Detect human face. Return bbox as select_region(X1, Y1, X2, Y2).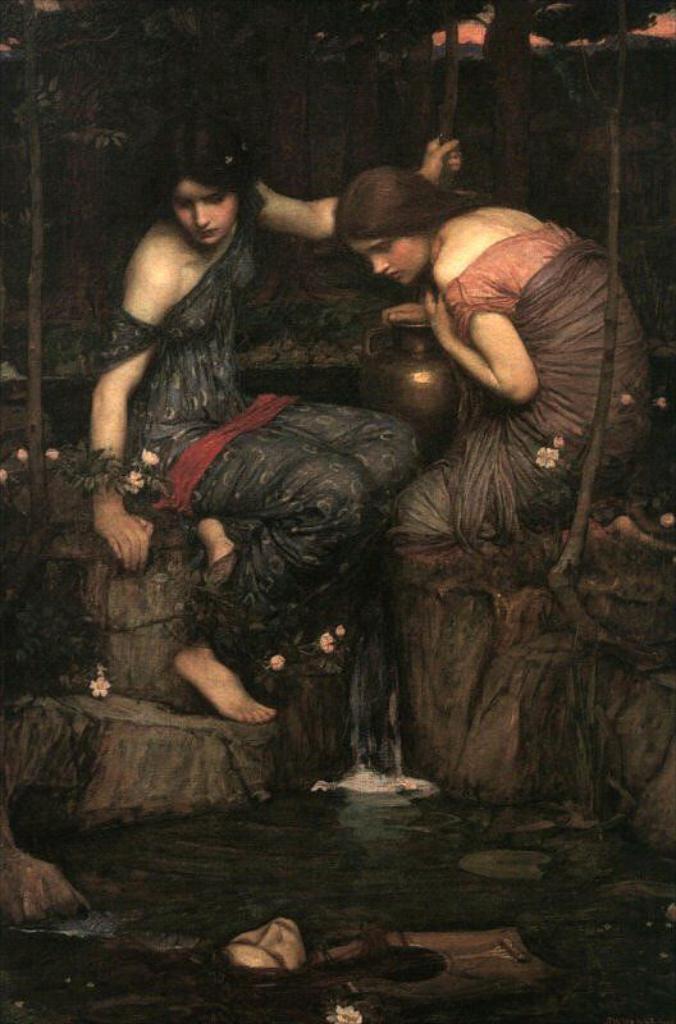
select_region(169, 178, 238, 243).
